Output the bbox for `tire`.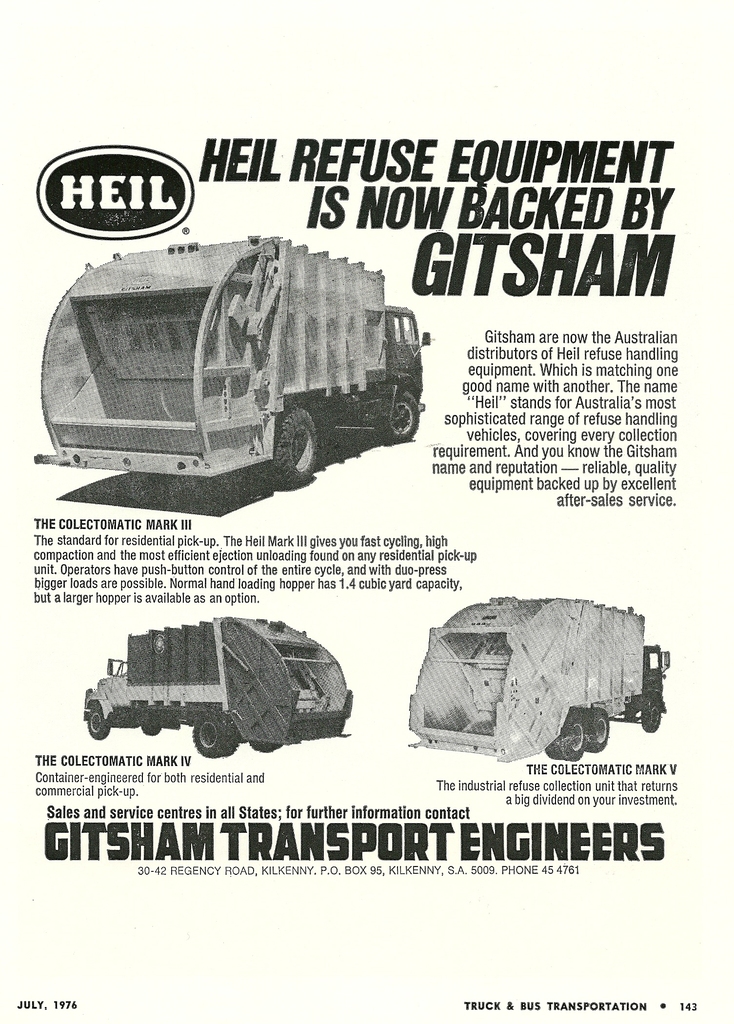
{"left": 379, "top": 388, "right": 419, "bottom": 443}.
